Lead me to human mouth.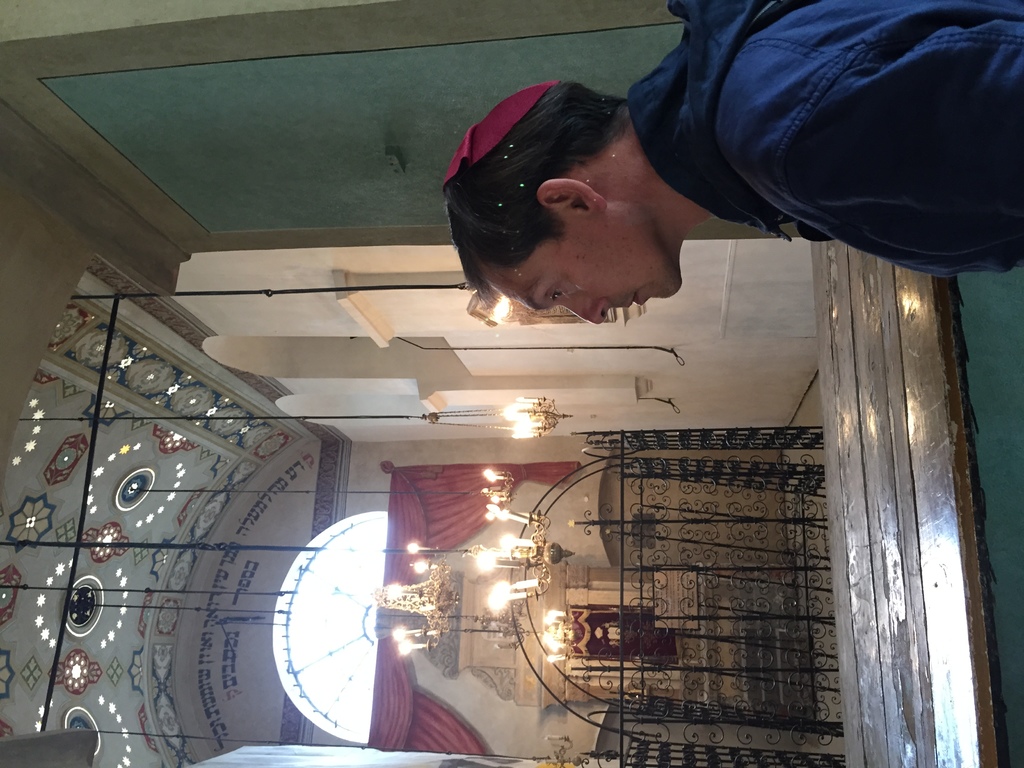
Lead to {"left": 623, "top": 289, "right": 643, "bottom": 306}.
